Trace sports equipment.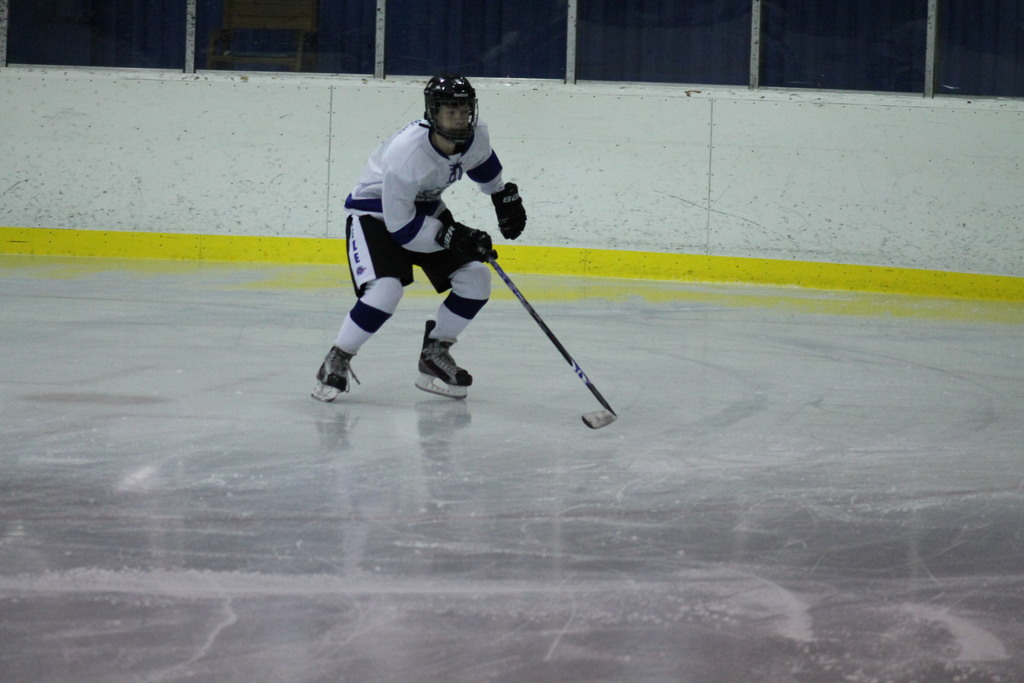
Traced to 483,255,614,432.
